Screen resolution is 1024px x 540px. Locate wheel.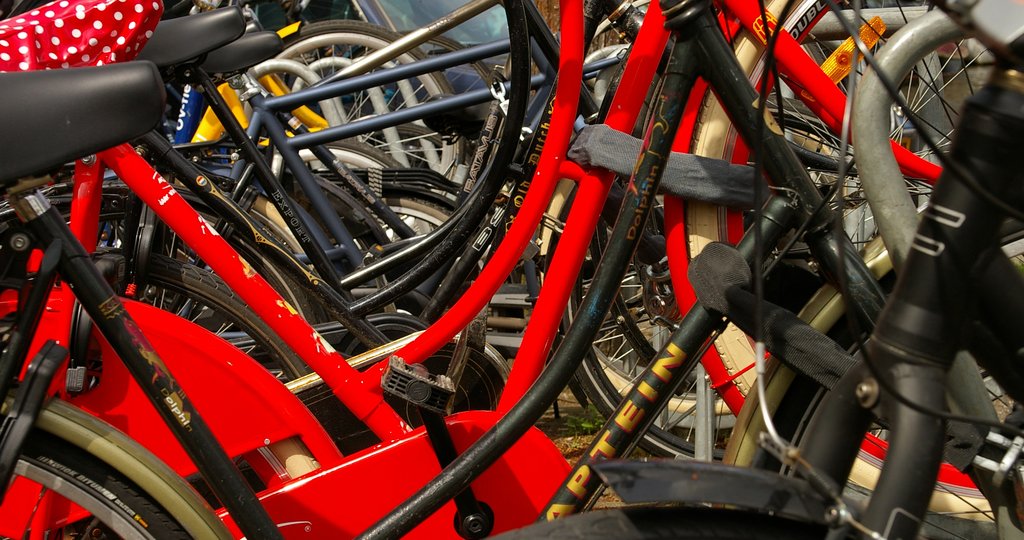
9/432/193/539.
